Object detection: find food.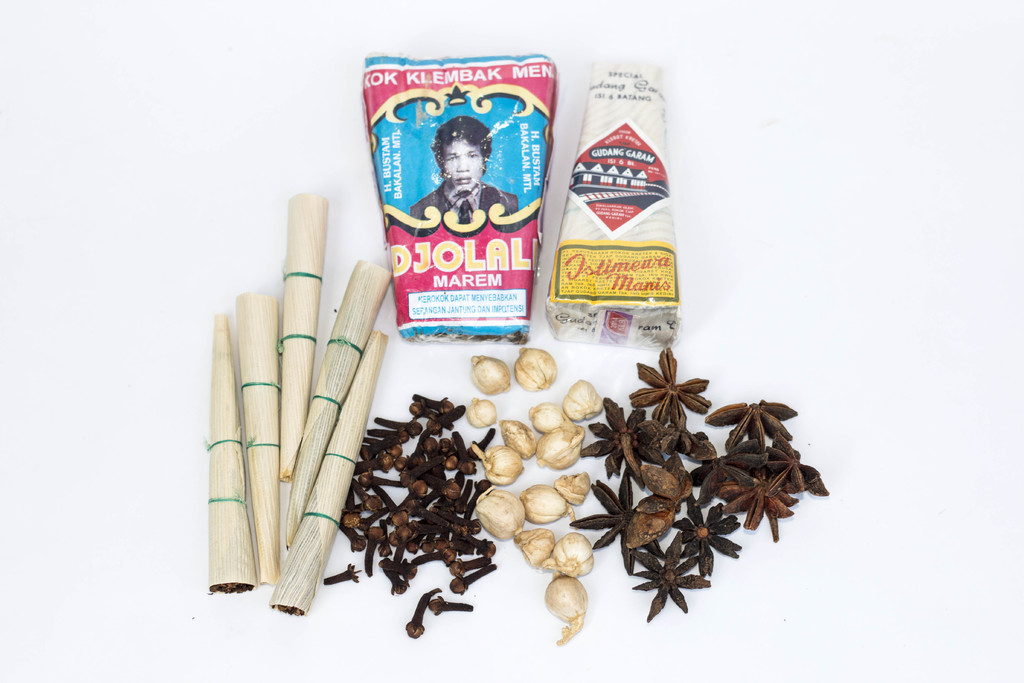
(540,529,595,579).
